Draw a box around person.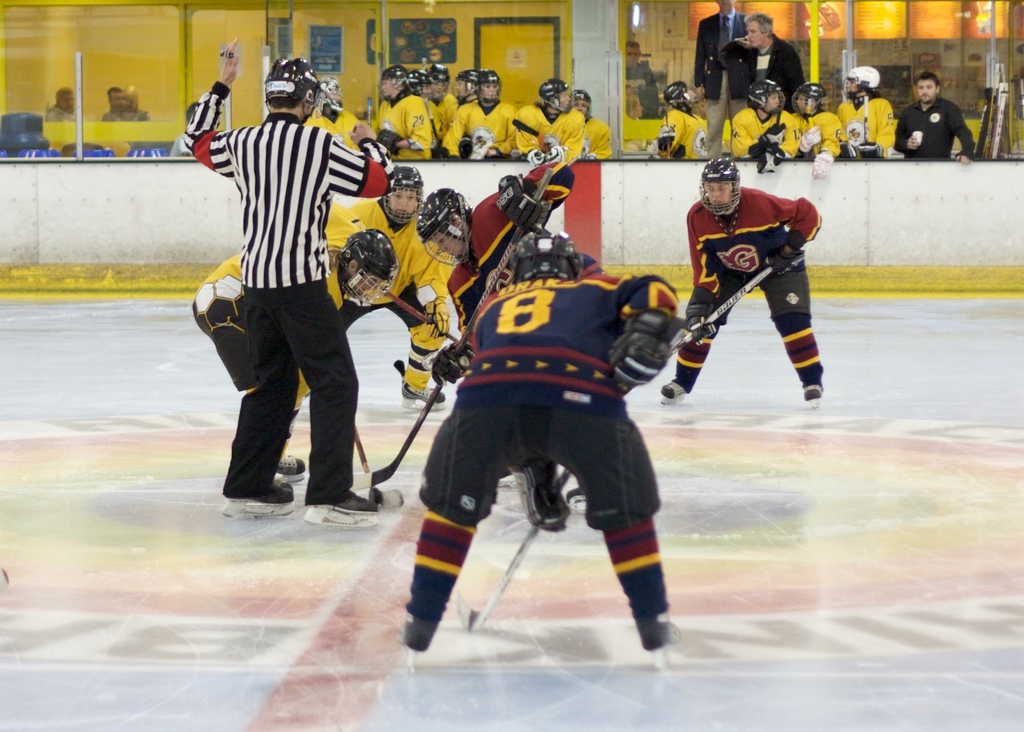
<region>655, 80, 710, 159</region>.
